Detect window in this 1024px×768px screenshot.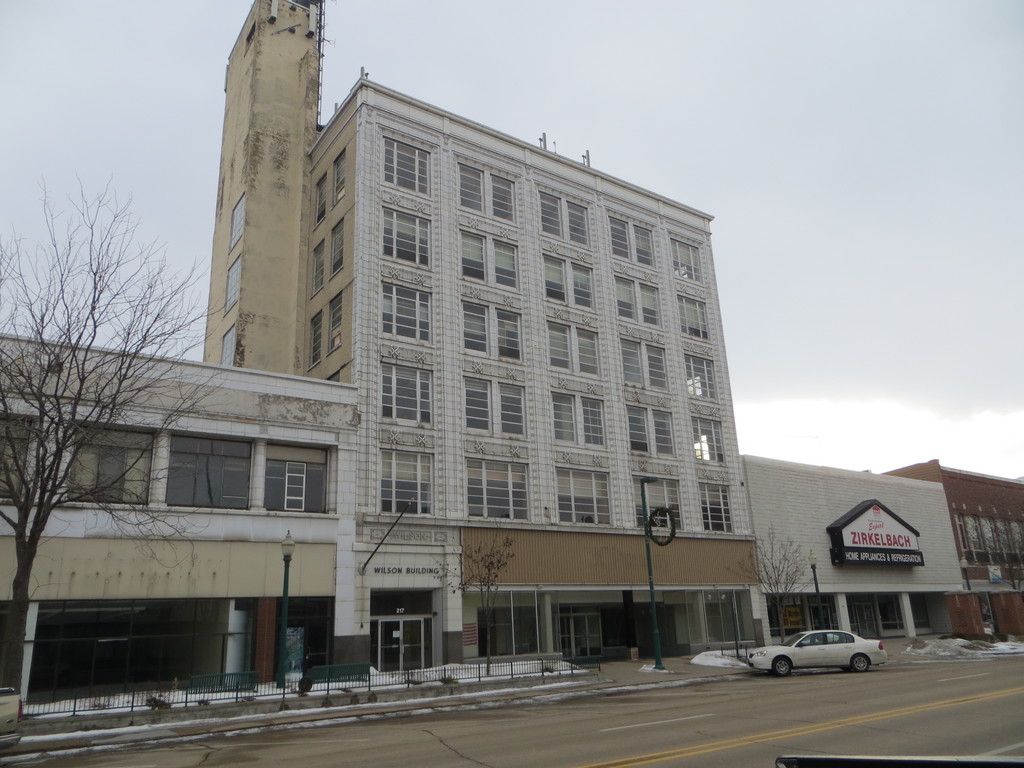
Detection: (70,430,164,506).
